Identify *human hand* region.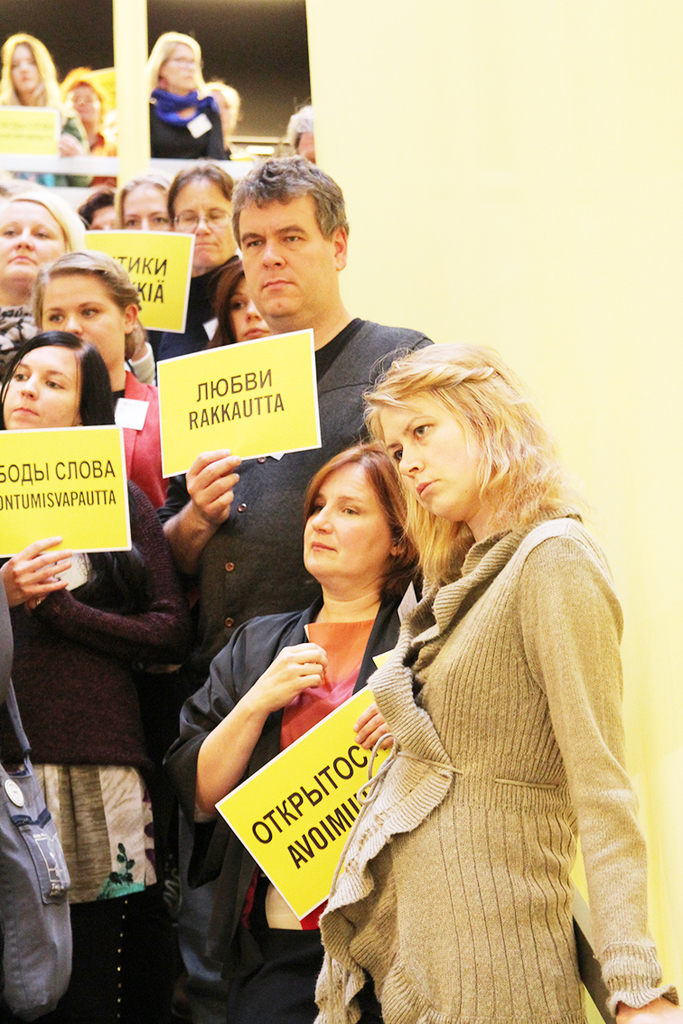
Region: <region>59, 132, 83, 158</region>.
